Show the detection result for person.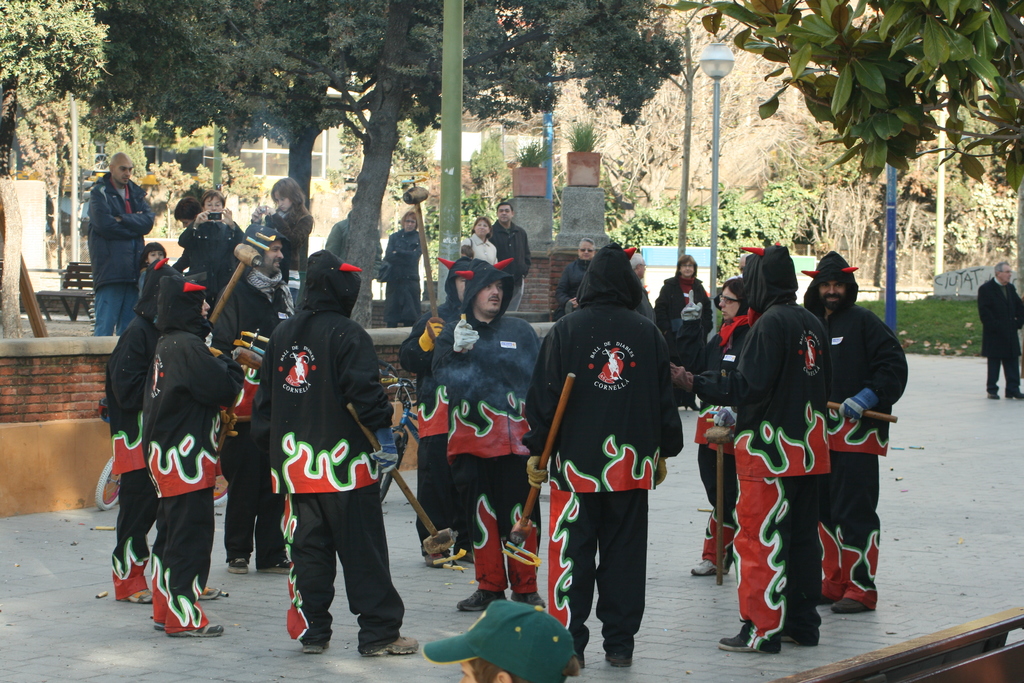
626:244:663:325.
